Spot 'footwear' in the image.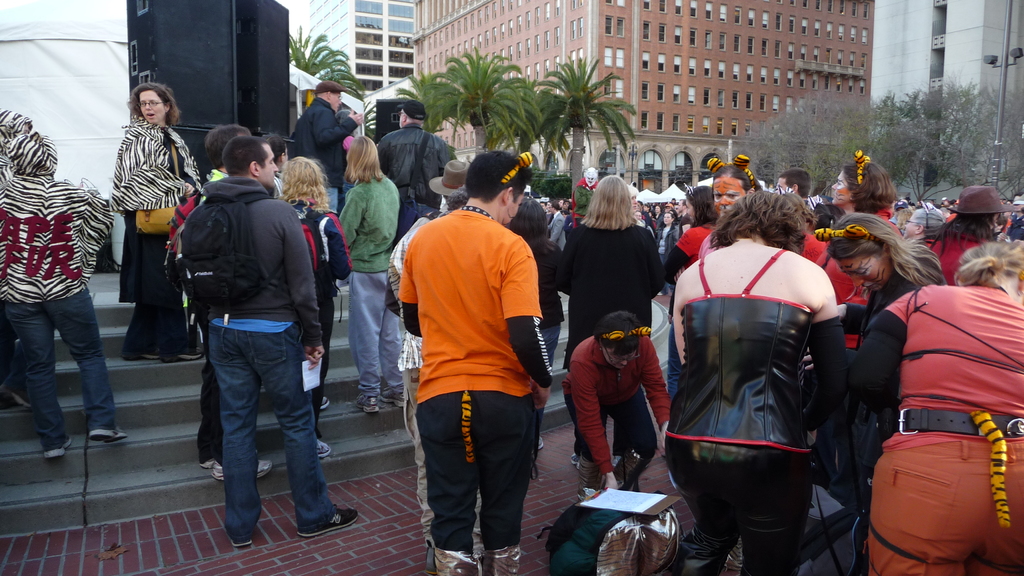
'footwear' found at 215,454,271,482.
